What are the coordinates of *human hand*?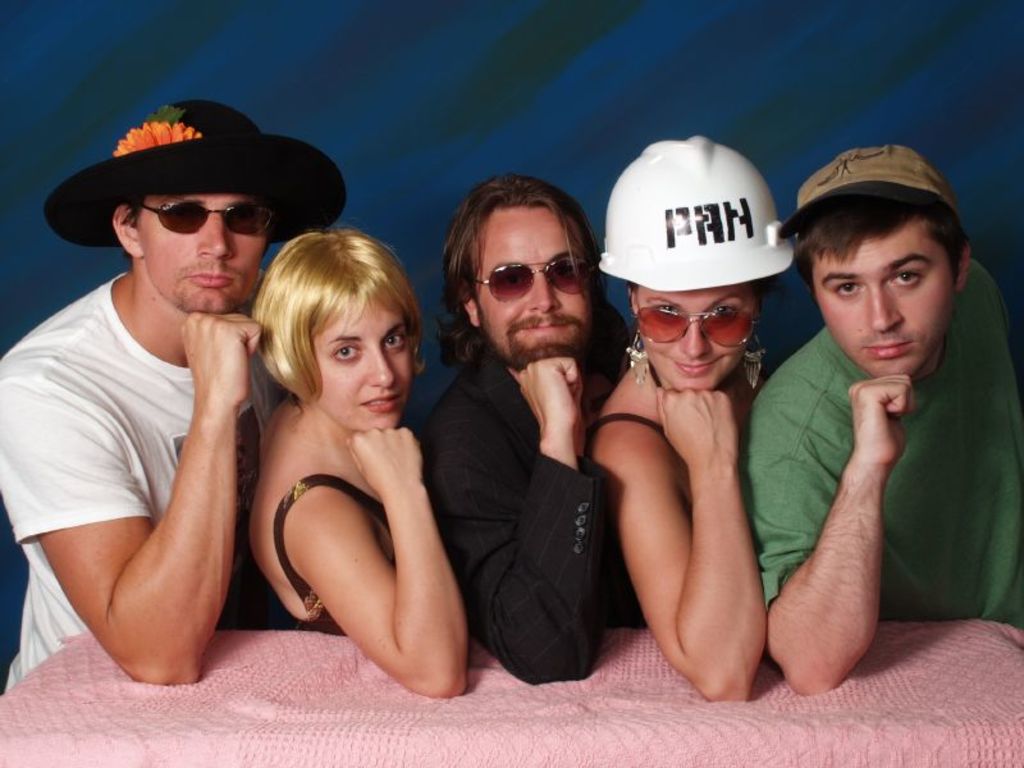
pyautogui.locateOnScreen(653, 383, 741, 468).
